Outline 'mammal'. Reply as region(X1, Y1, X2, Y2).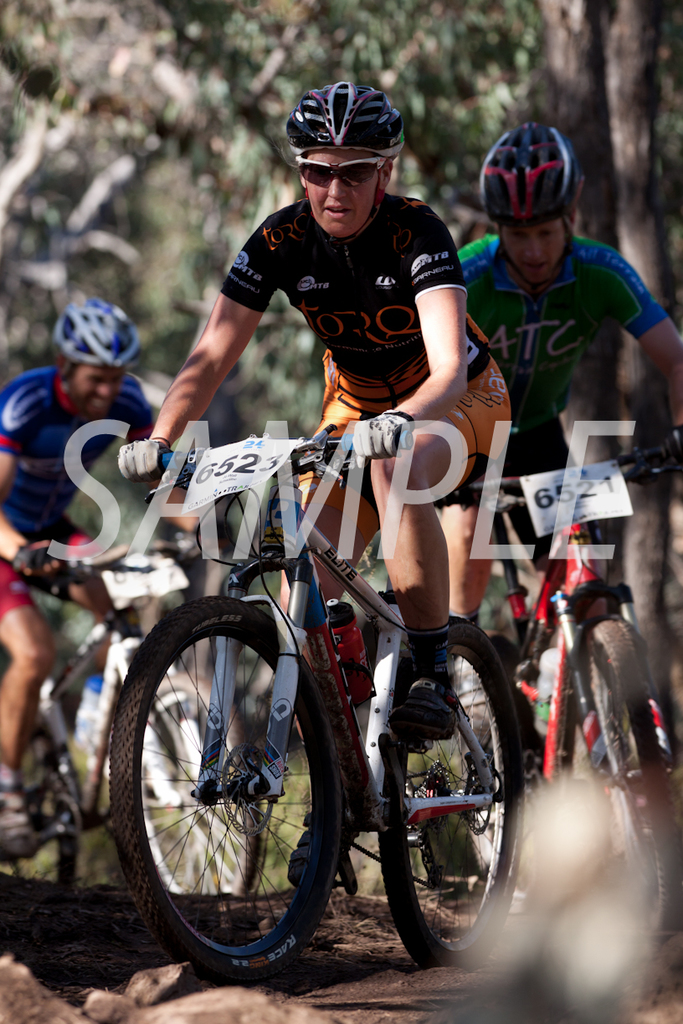
region(452, 113, 682, 750).
